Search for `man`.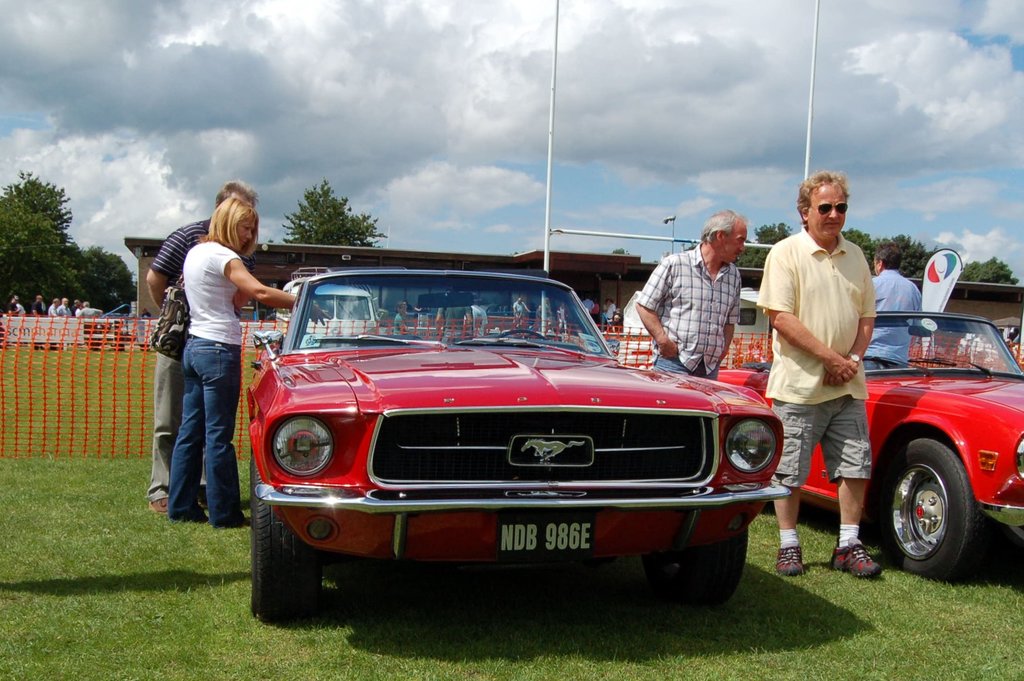
Found at 5,294,17,319.
